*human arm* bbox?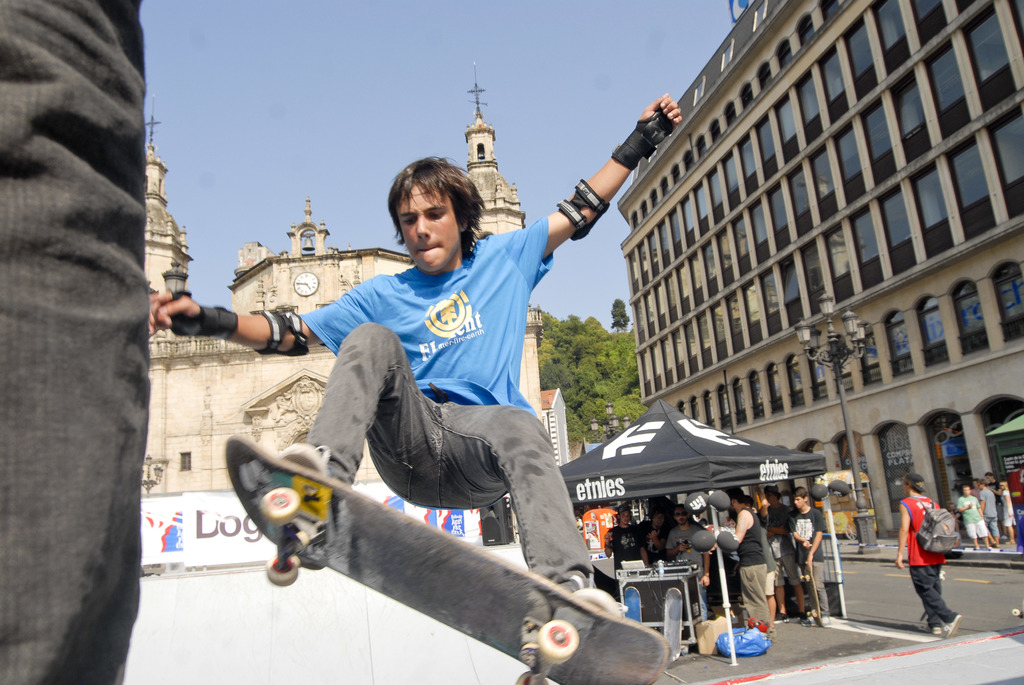
bbox(634, 547, 650, 567)
